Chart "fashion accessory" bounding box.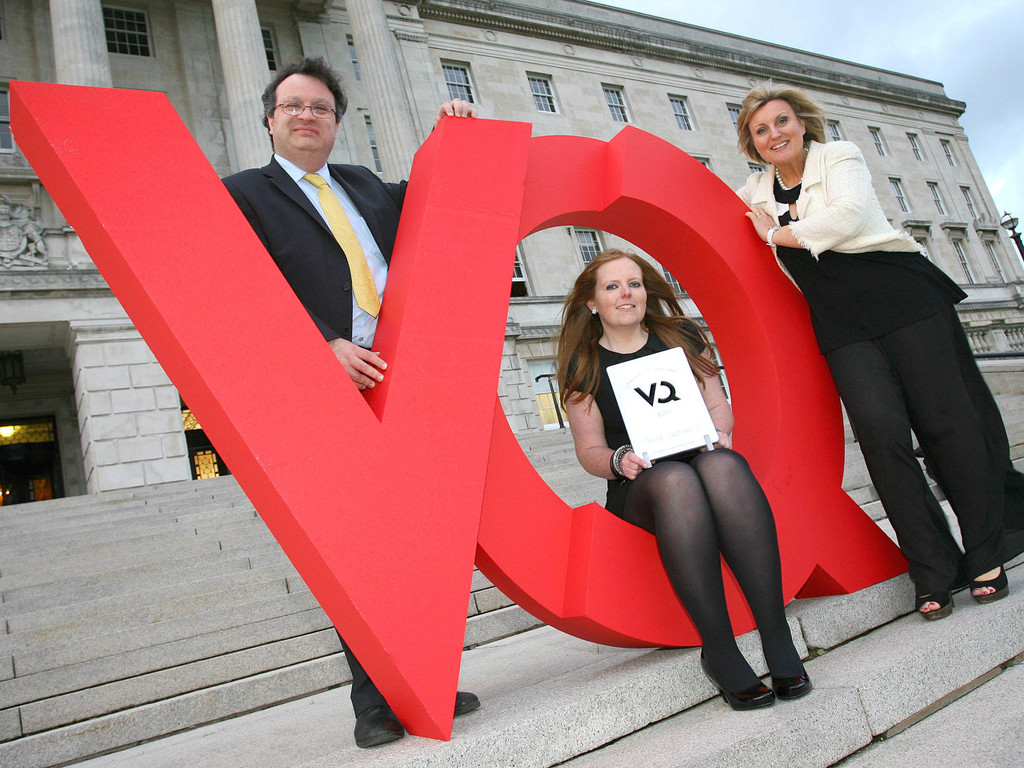
Charted: x1=612 y1=441 x2=631 y2=476.
